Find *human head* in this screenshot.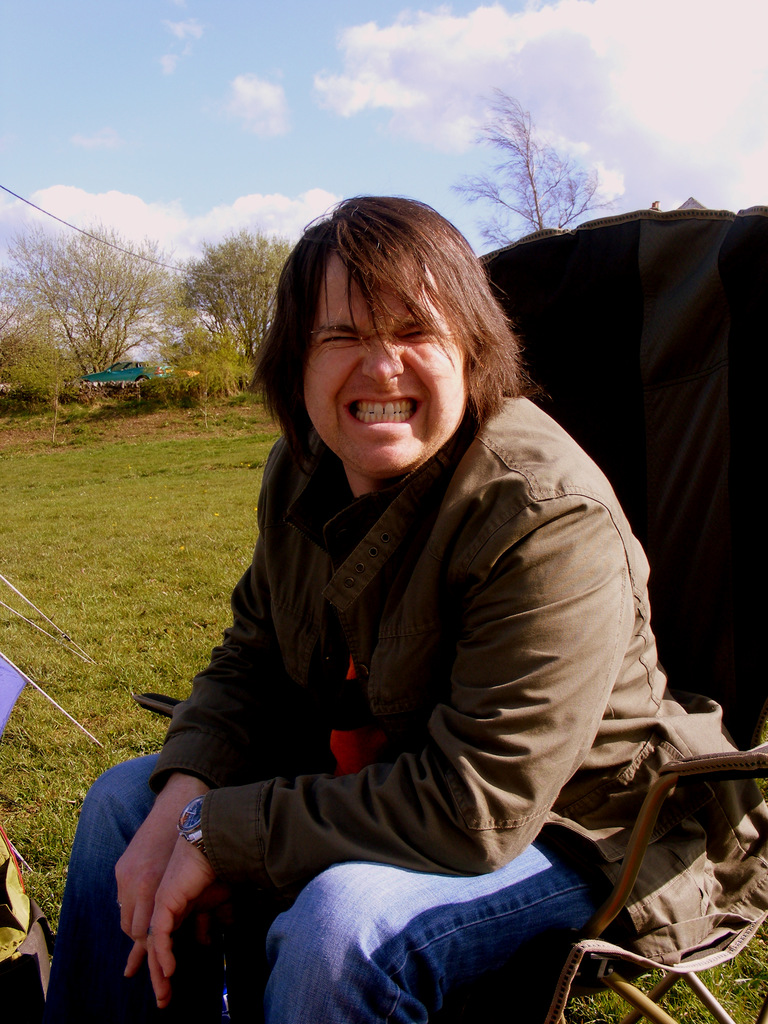
The bounding box for *human head* is (x1=260, y1=201, x2=525, y2=473).
